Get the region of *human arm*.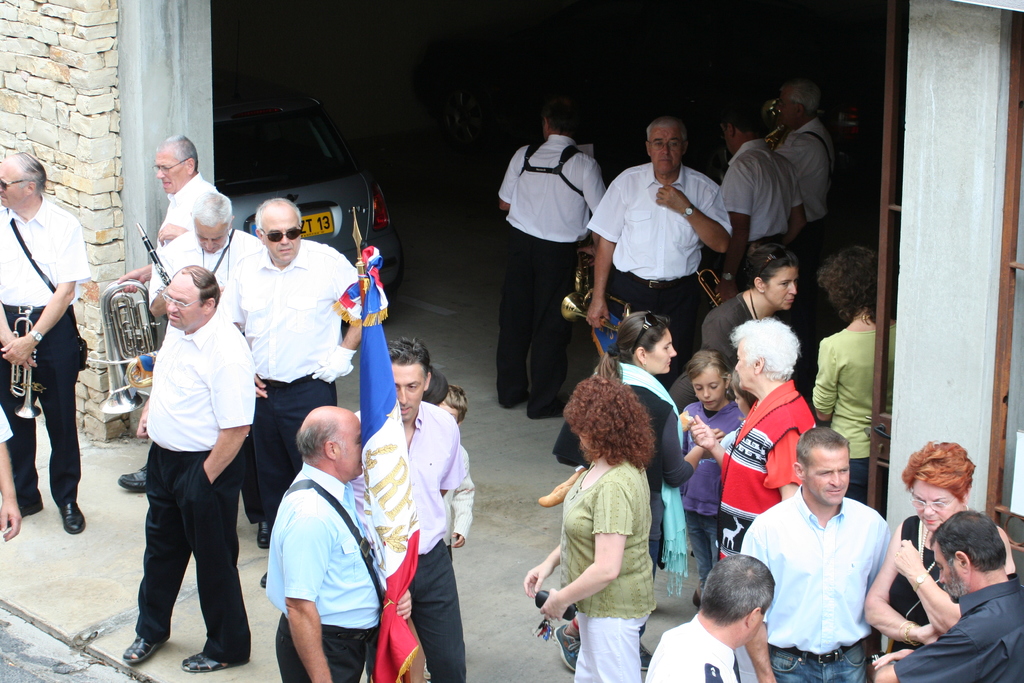
left=648, top=183, right=733, bottom=252.
